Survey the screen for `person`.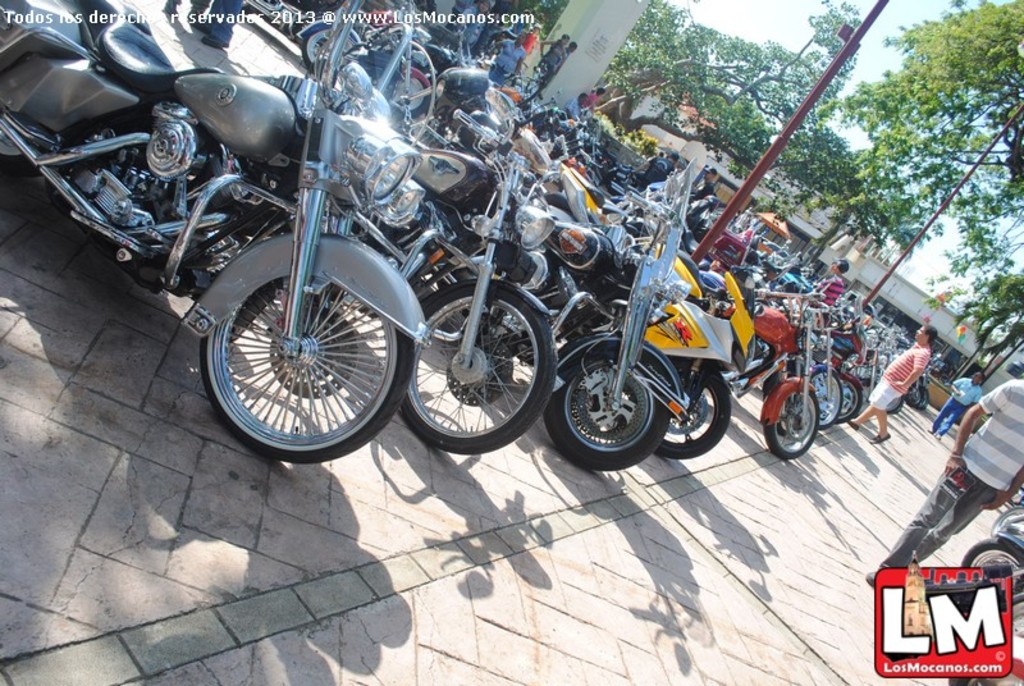
Survey found: [586,84,604,116].
